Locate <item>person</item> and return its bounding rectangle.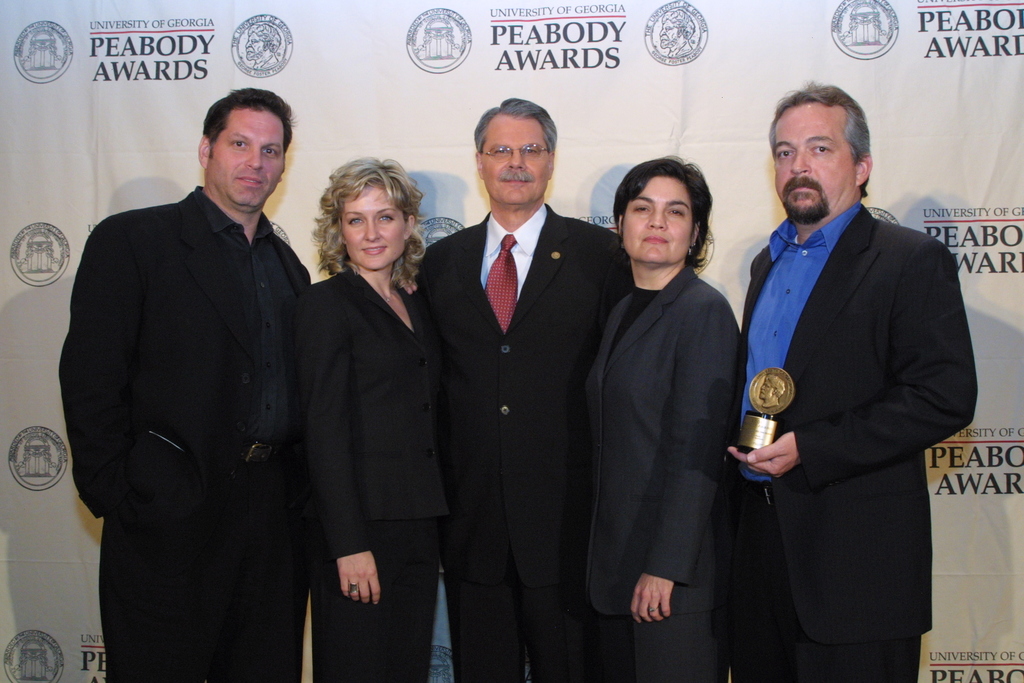
l=57, t=92, r=312, b=682.
